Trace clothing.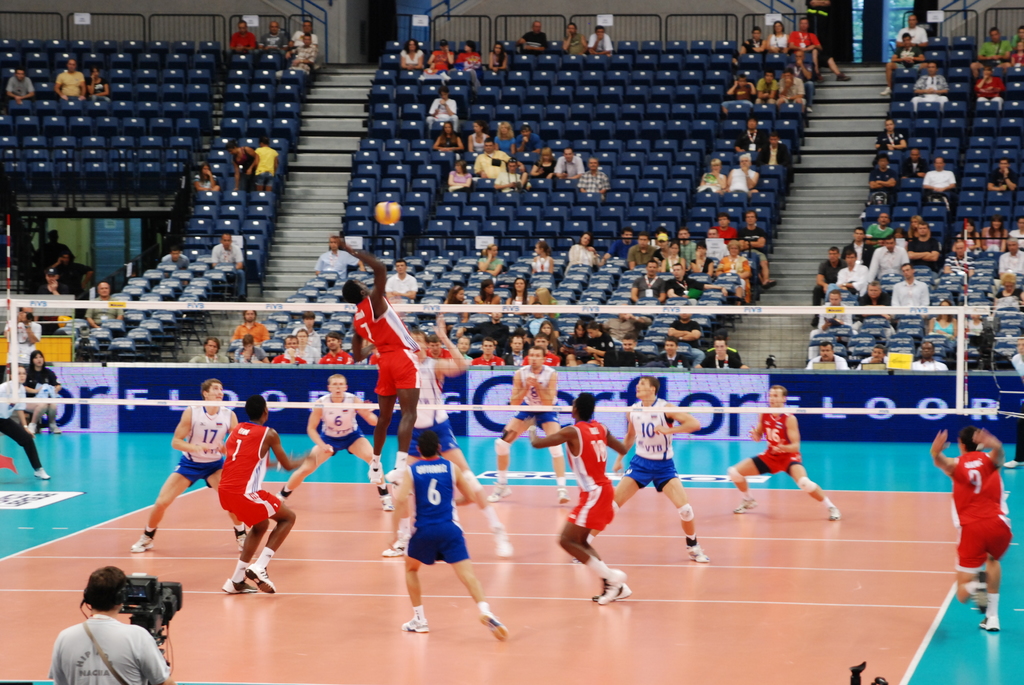
Traced to {"x1": 905, "y1": 161, "x2": 926, "y2": 174}.
